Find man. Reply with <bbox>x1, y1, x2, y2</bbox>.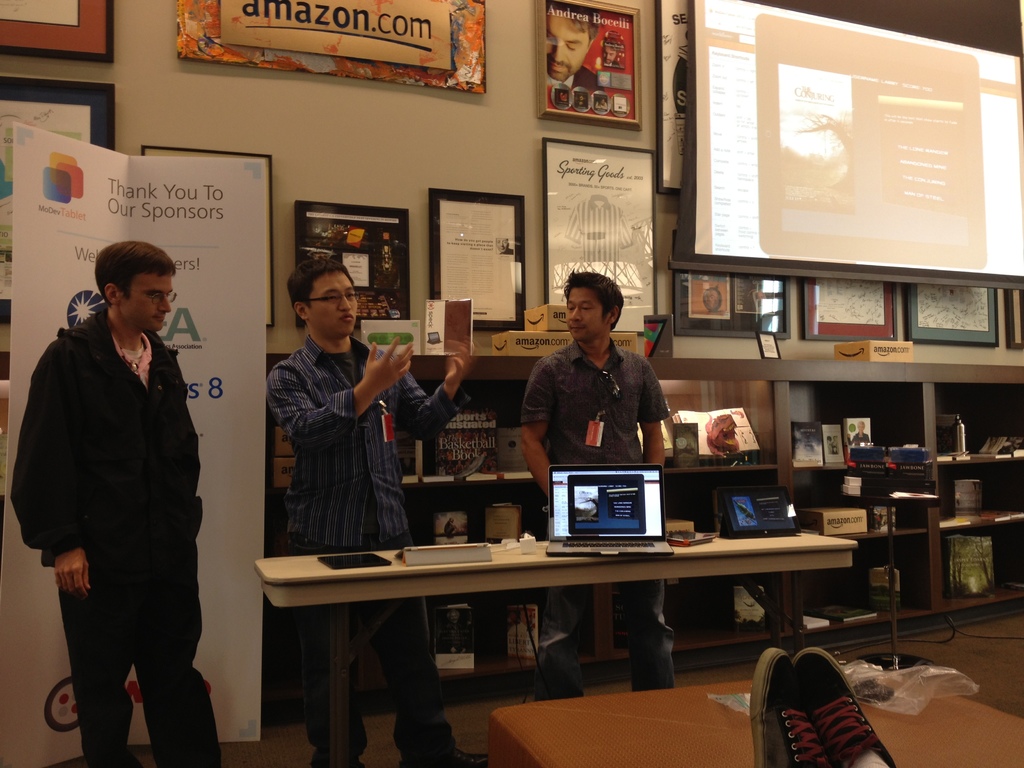
<bbox>266, 254, 467, 766</bbox>.
